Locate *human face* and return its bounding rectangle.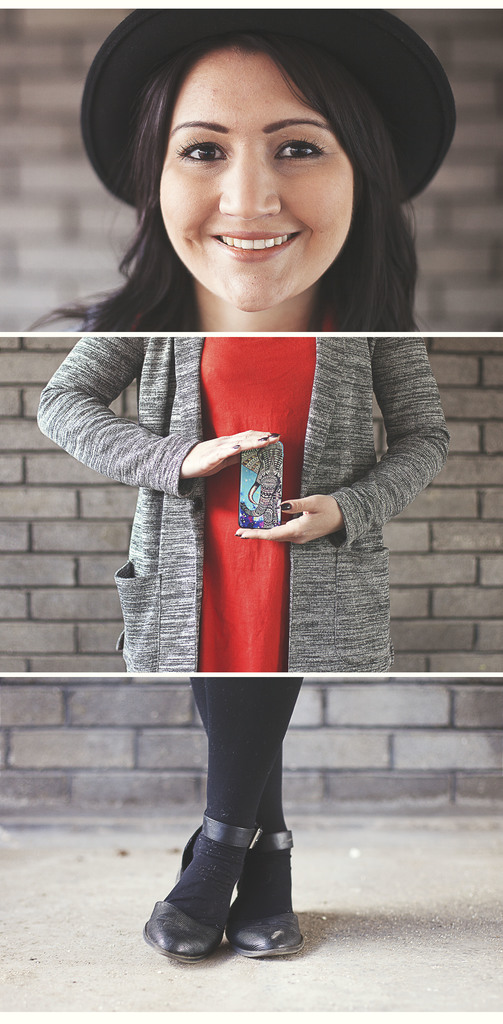
box(159, 47, 359, 311).
